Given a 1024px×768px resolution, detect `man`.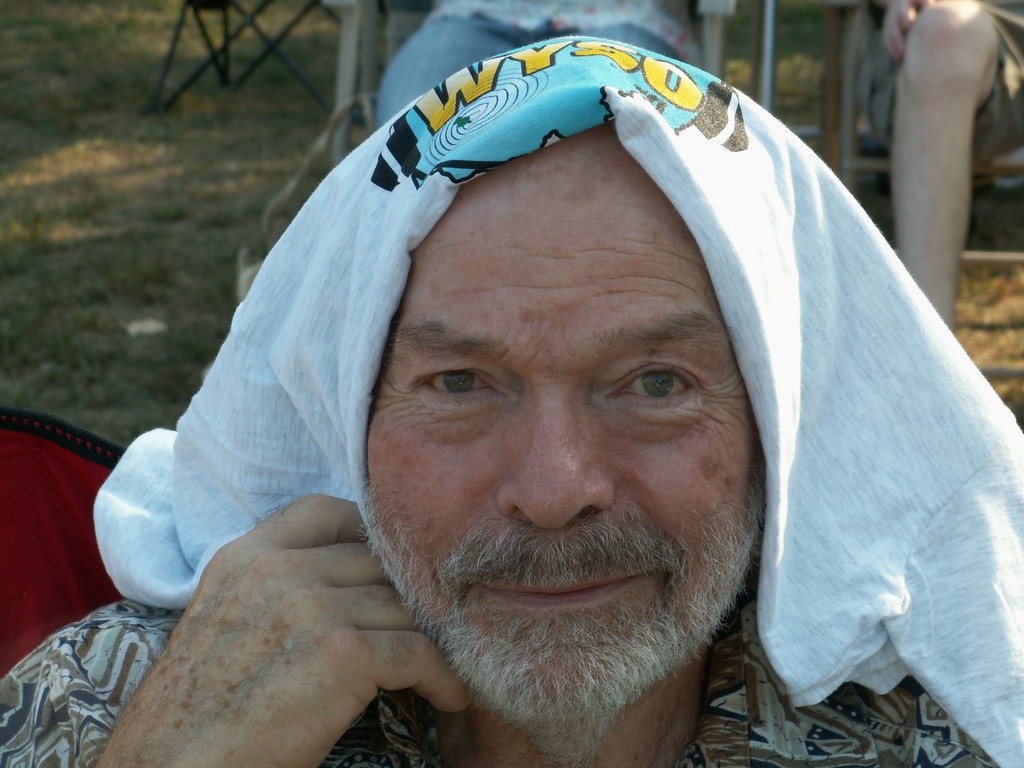
box(33, 51, 1023, 767).
